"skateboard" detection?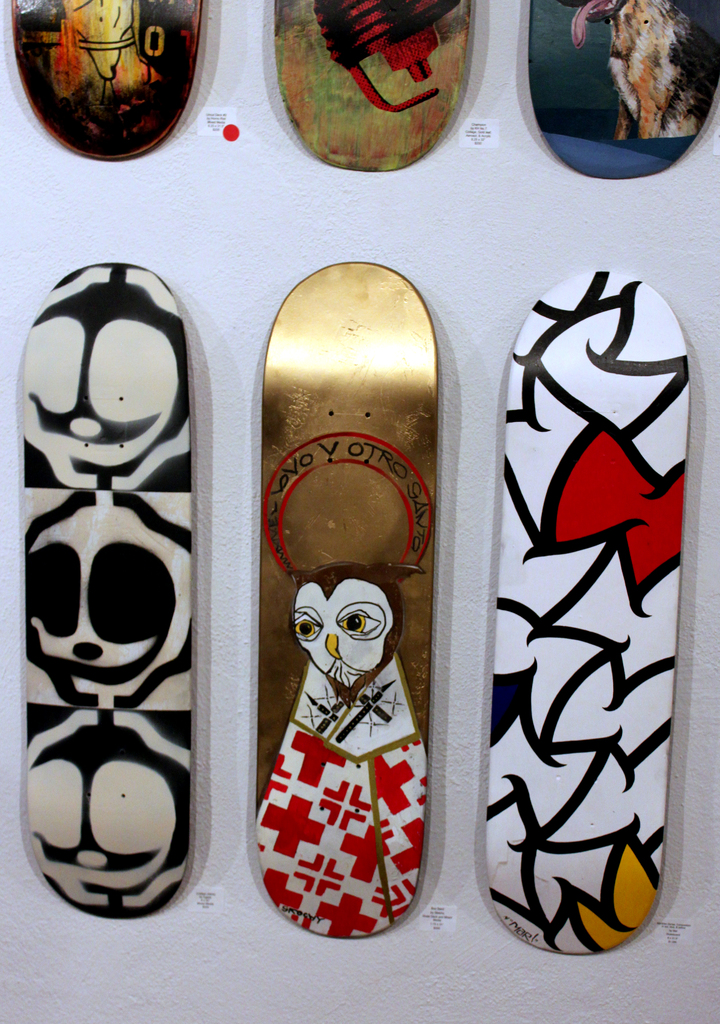
(536,0,719,183)
